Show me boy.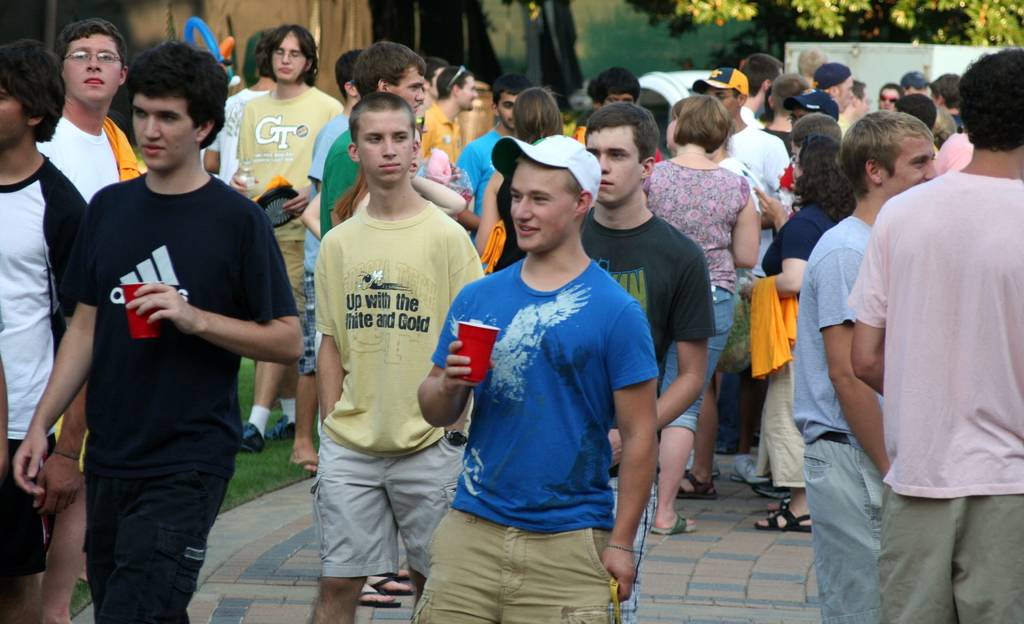
boy is here: bbox=(37, 18, 136, 570).
